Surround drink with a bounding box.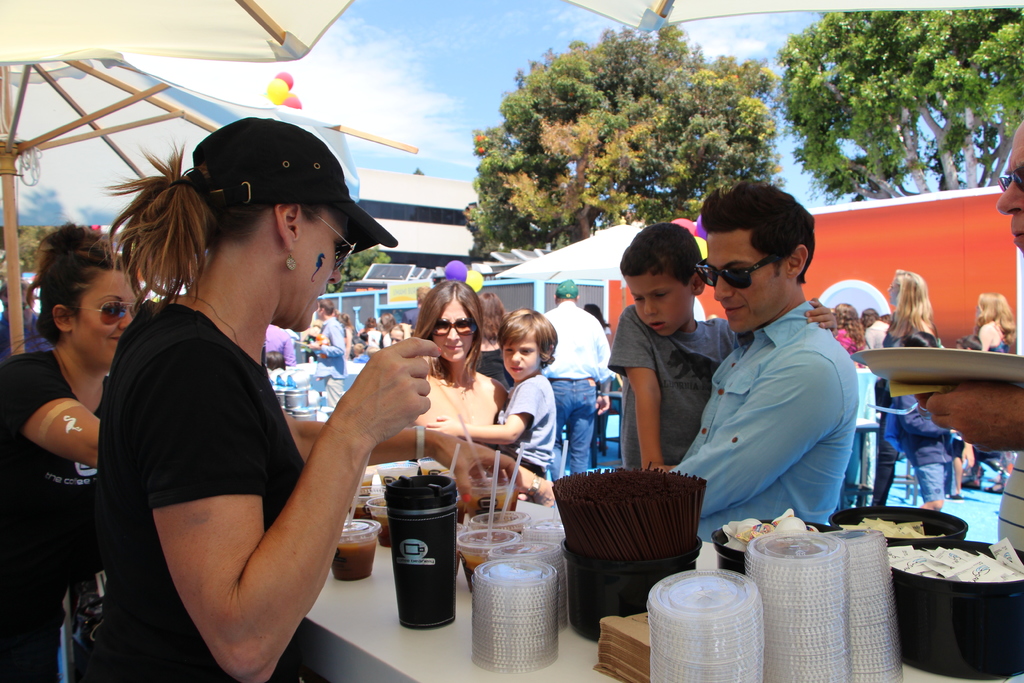
bbox=[333, 541, 377, 583].
